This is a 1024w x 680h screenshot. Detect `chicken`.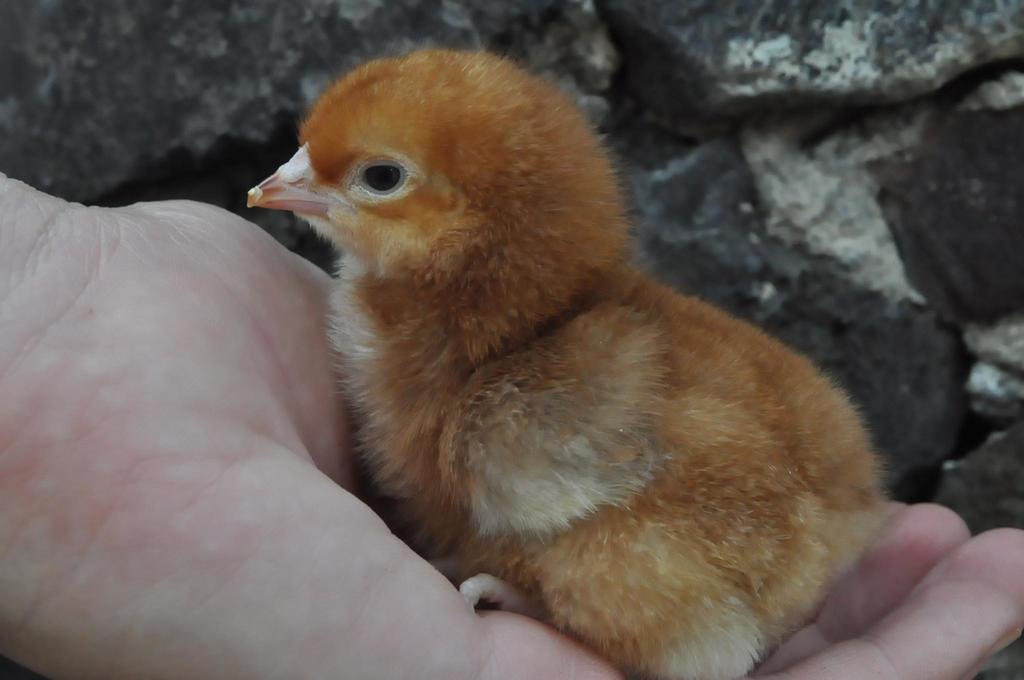
(278,61,887,679).
